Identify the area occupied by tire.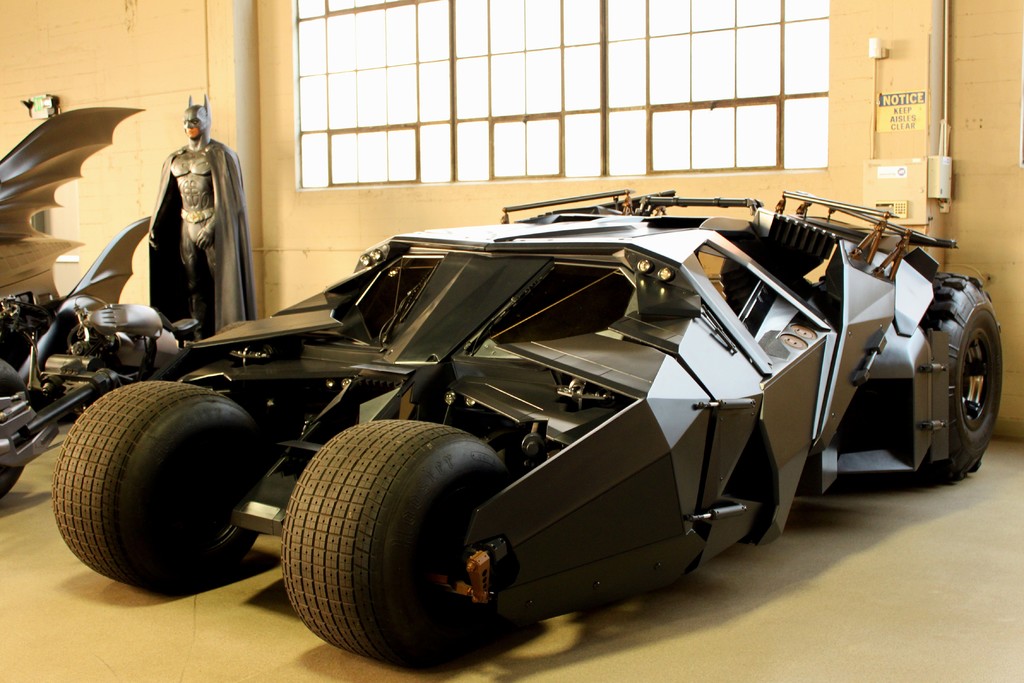
Area: {"left": 281, "top": 420, "right": 509, "bottom": 662}.
